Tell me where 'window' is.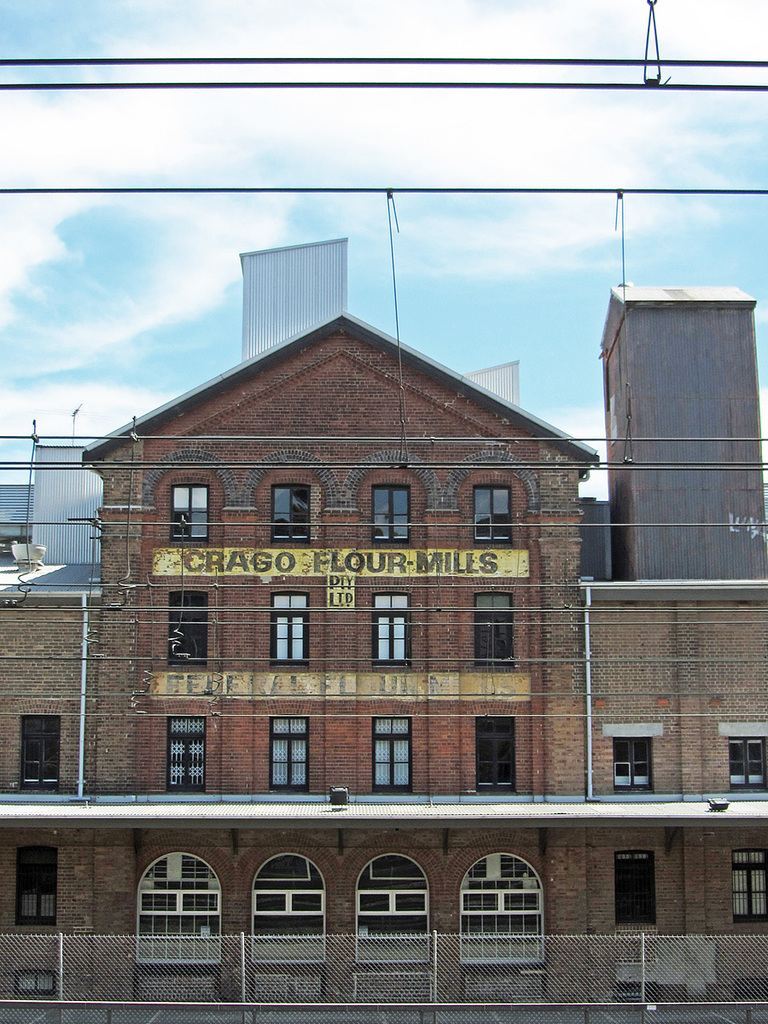
'window' is at (left=161, top=716, right=203, bottom=781).
